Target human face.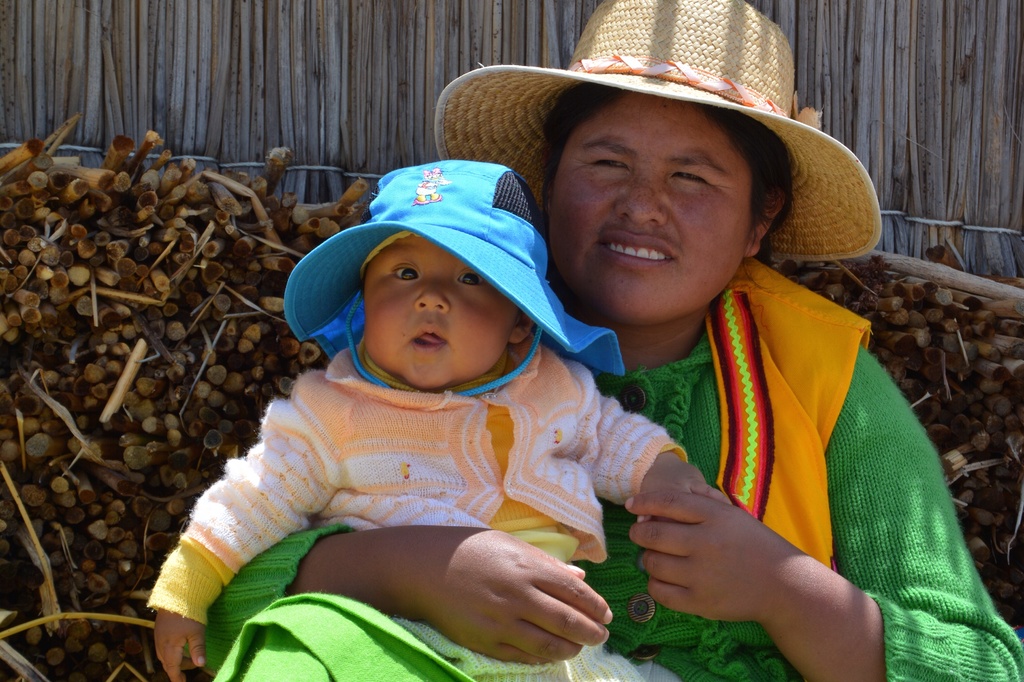
Target region: <box>358,231,515,387</box>.
